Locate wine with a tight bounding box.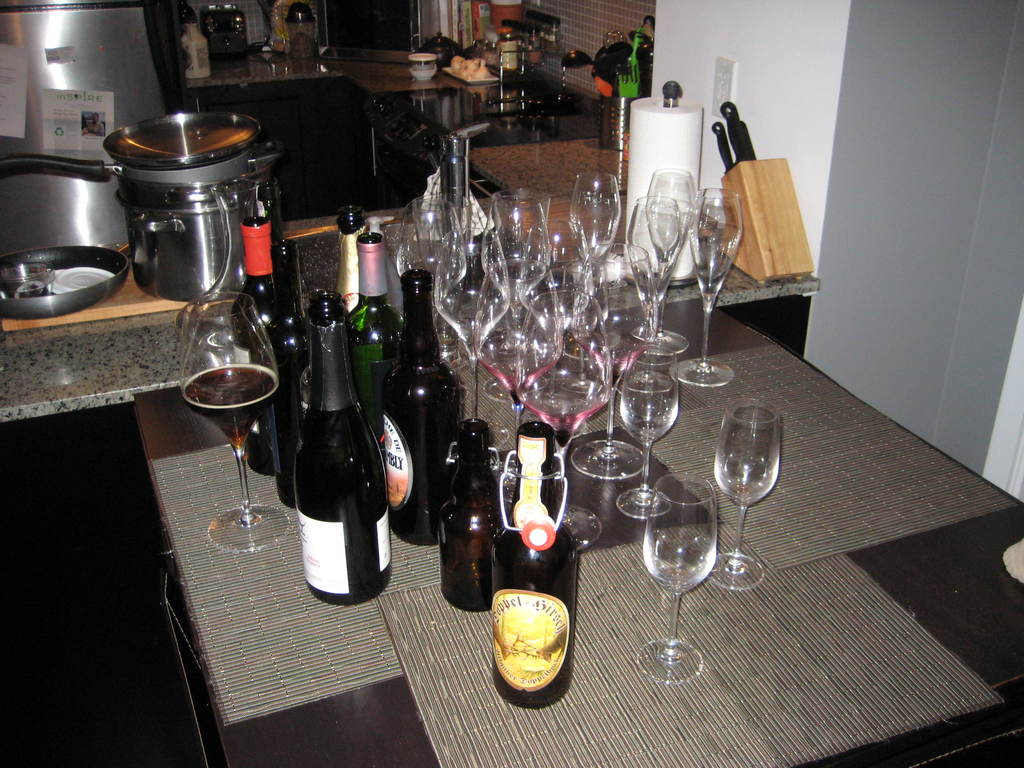
locate(227, 212, 291, 480).
